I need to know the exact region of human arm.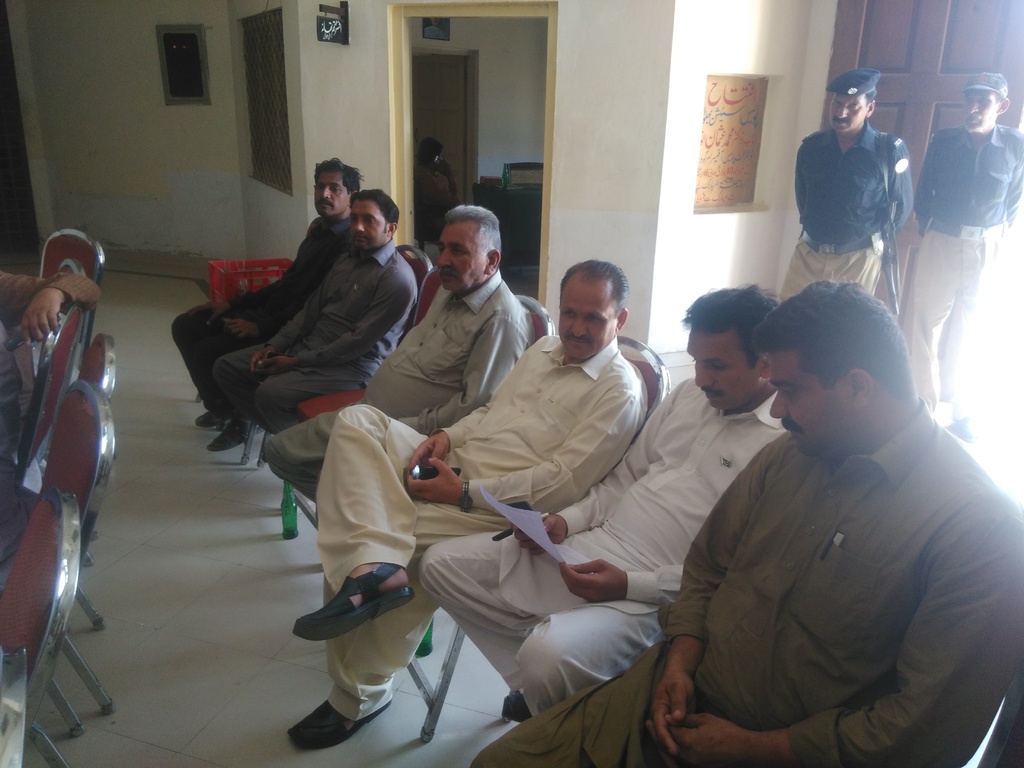
Region: pyautogui.locateOnScreen(659, 451, 758, 733).
